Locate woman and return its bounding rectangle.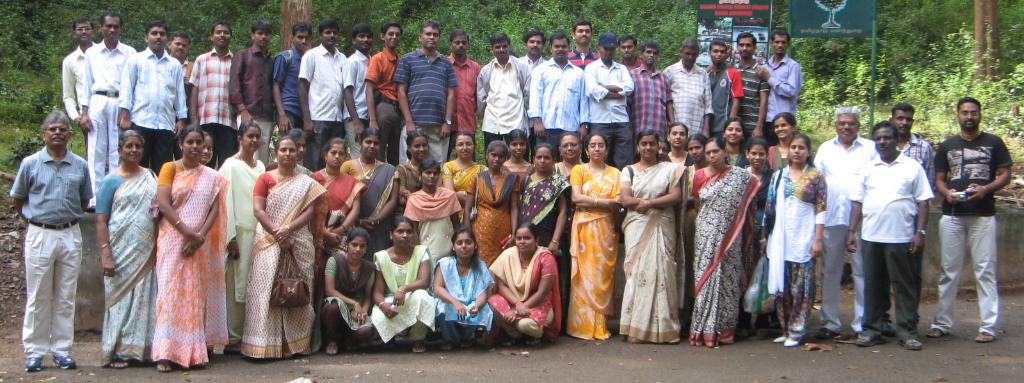
{"left": 404, "top": 162, "right": 465, "bottom": 276}.
